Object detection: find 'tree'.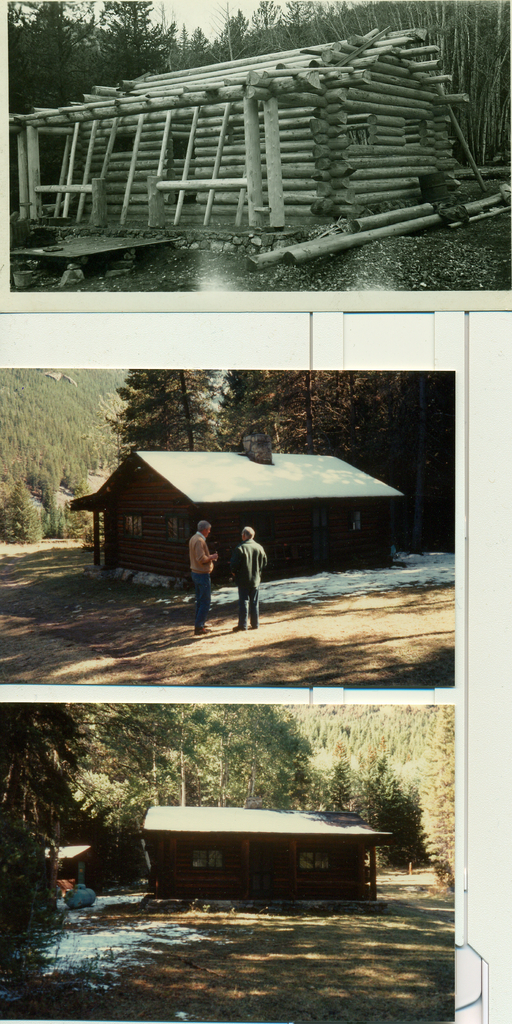
(left=349, top=743, right=430, bottom=872).
